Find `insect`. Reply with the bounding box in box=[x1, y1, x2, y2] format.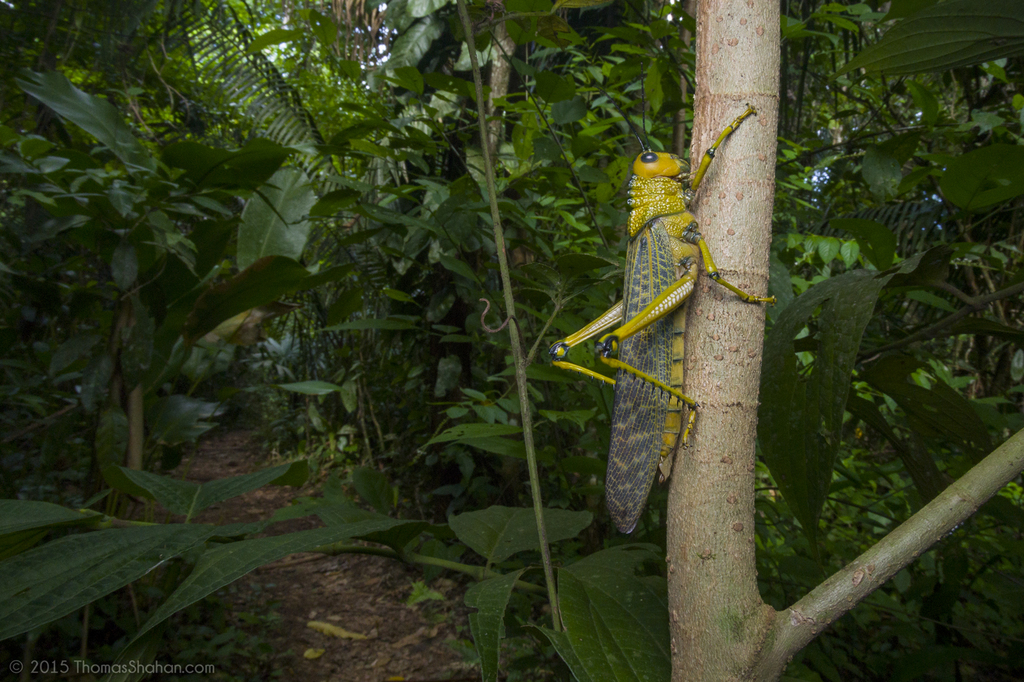
box=[545, 63, 774, 536].
